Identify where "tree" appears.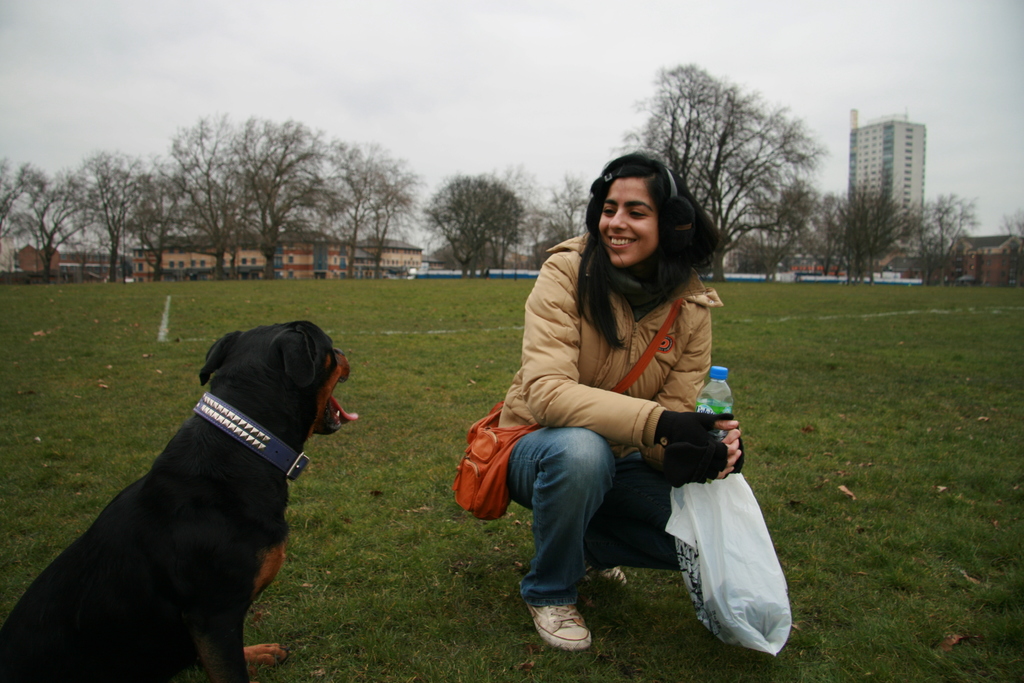
Appears at [left=829, top=182, right=924, bottom=279].
